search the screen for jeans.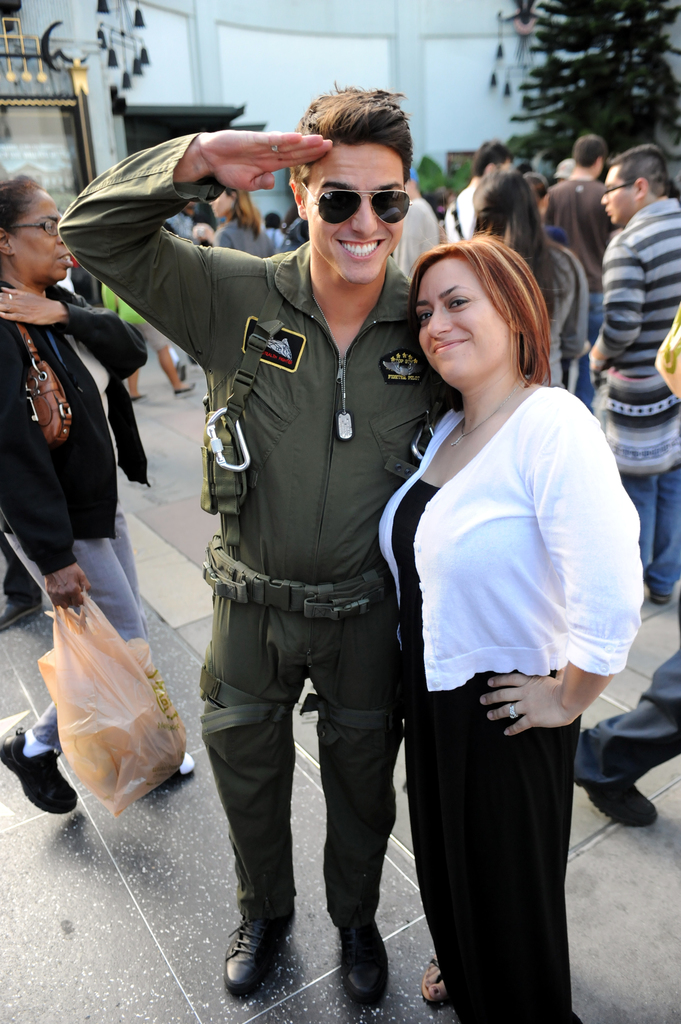
Found at bbox=[410, 706, 586, 1023].
